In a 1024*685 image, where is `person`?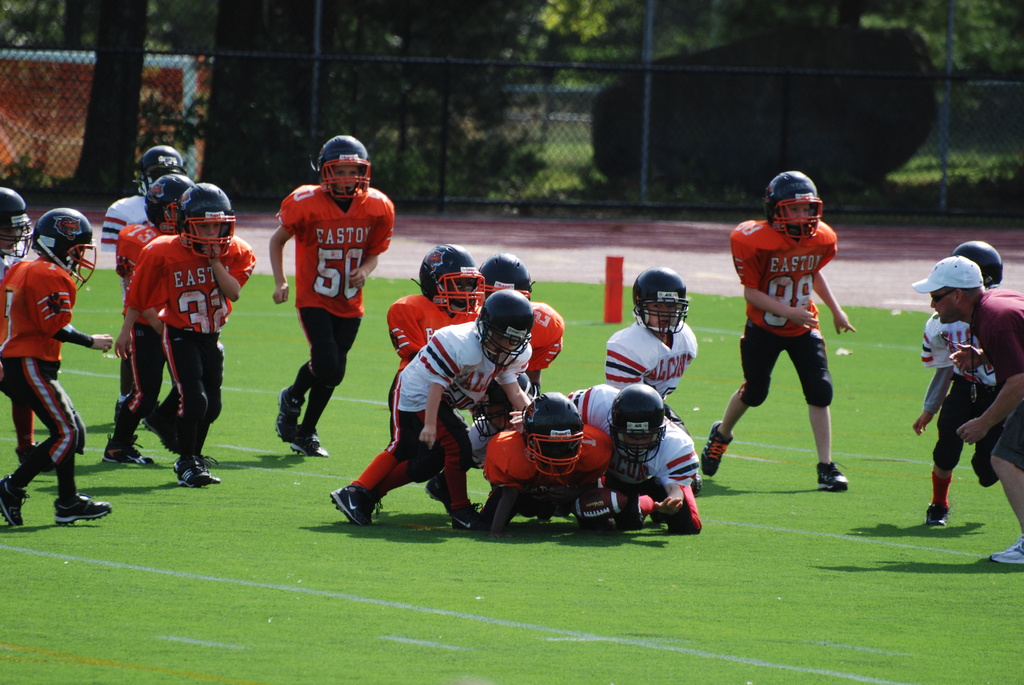
(left=922, top=240, right=1008, bottom=528).
